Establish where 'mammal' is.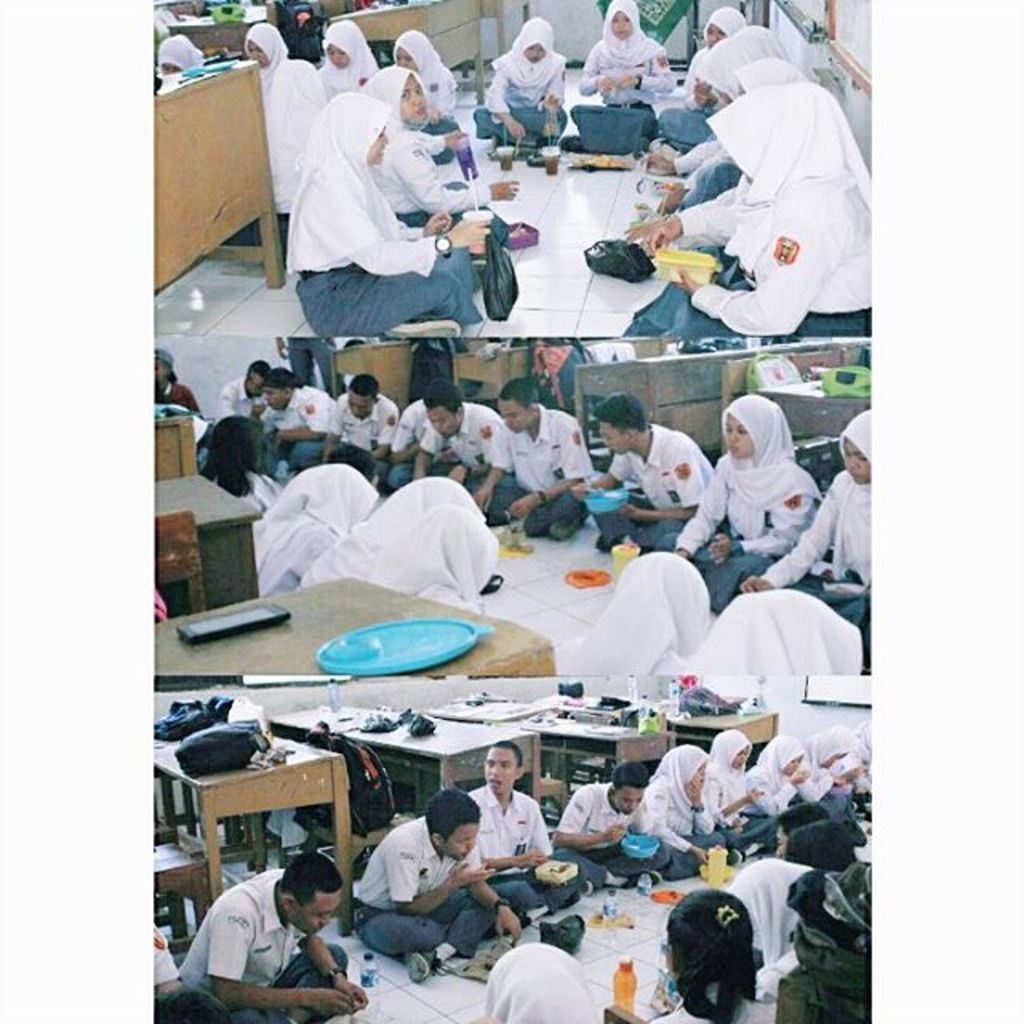
Established at box=[840, 718, 870, 816].
